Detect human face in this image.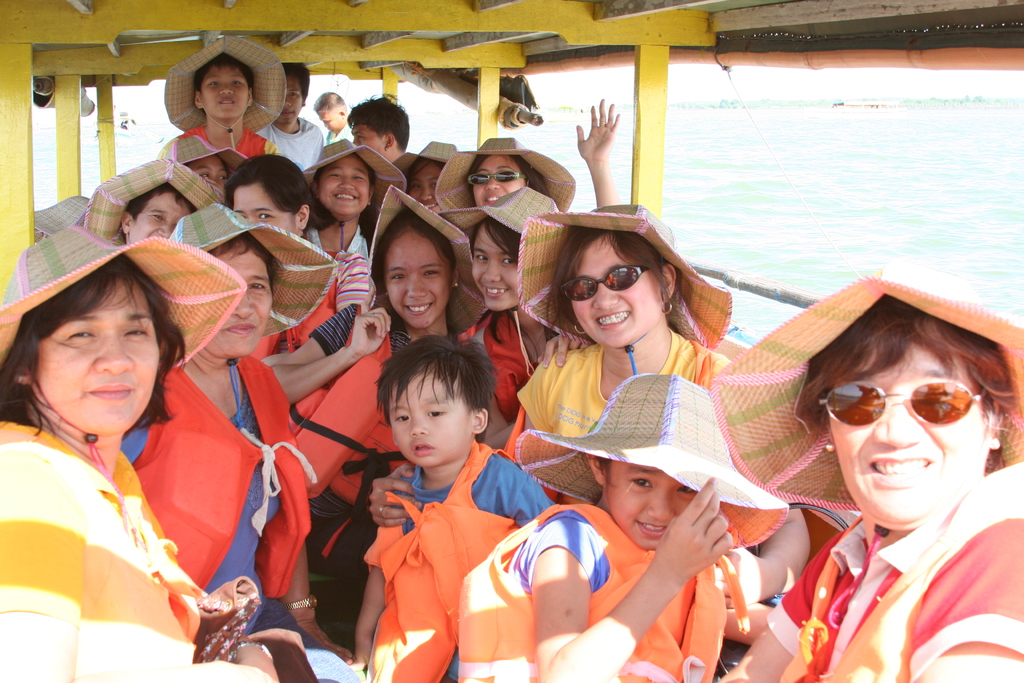
Detection: box(403, 147, 444, 224).
